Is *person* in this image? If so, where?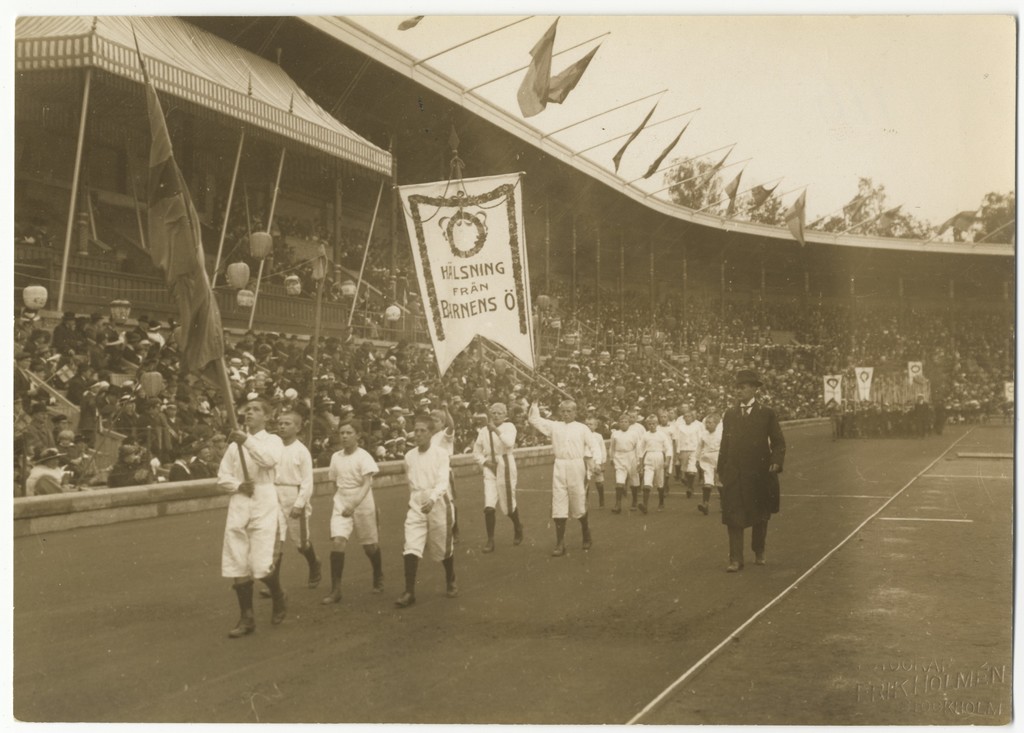
Yes, at box(257, 408, 322, 597).
